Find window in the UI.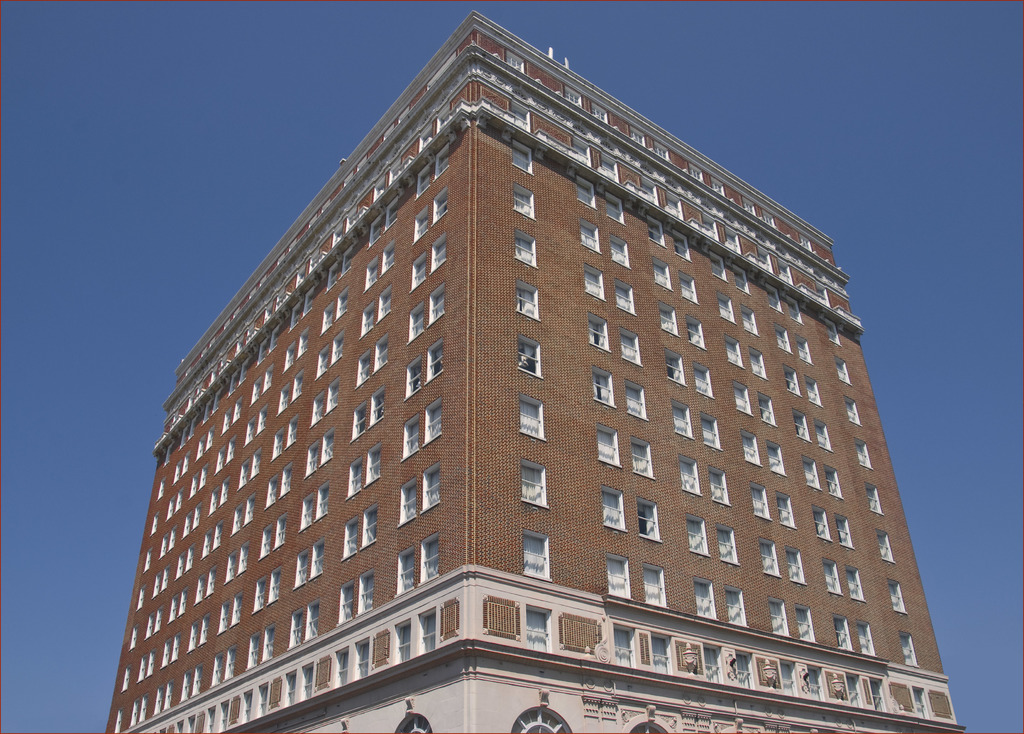
UI element at left=696, top=410, right=726, bottom=454.
